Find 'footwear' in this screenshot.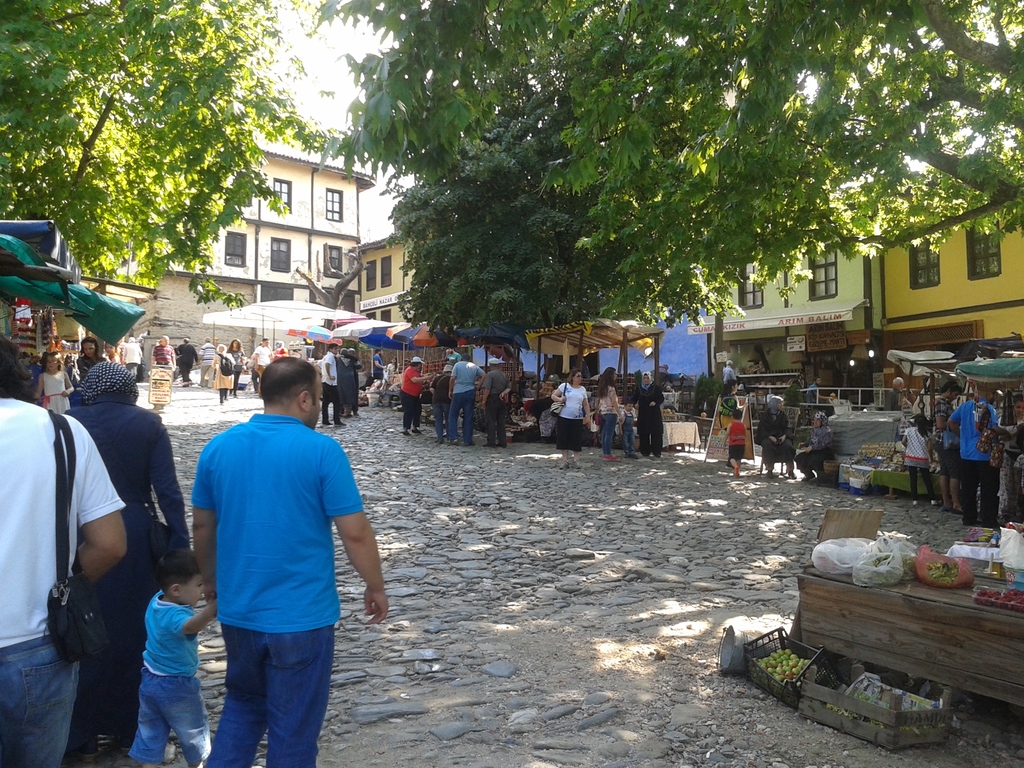
The bounding box for 'footwear' is BBox(92, 730, 117, 766).
